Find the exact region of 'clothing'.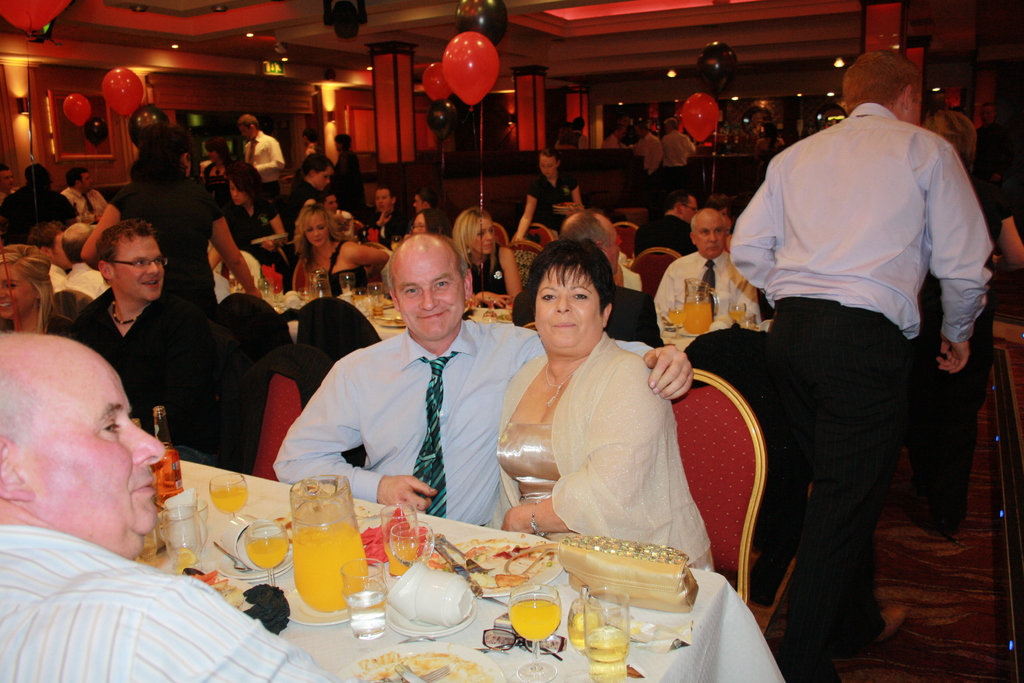
Exact region: 619:263:645:293.
